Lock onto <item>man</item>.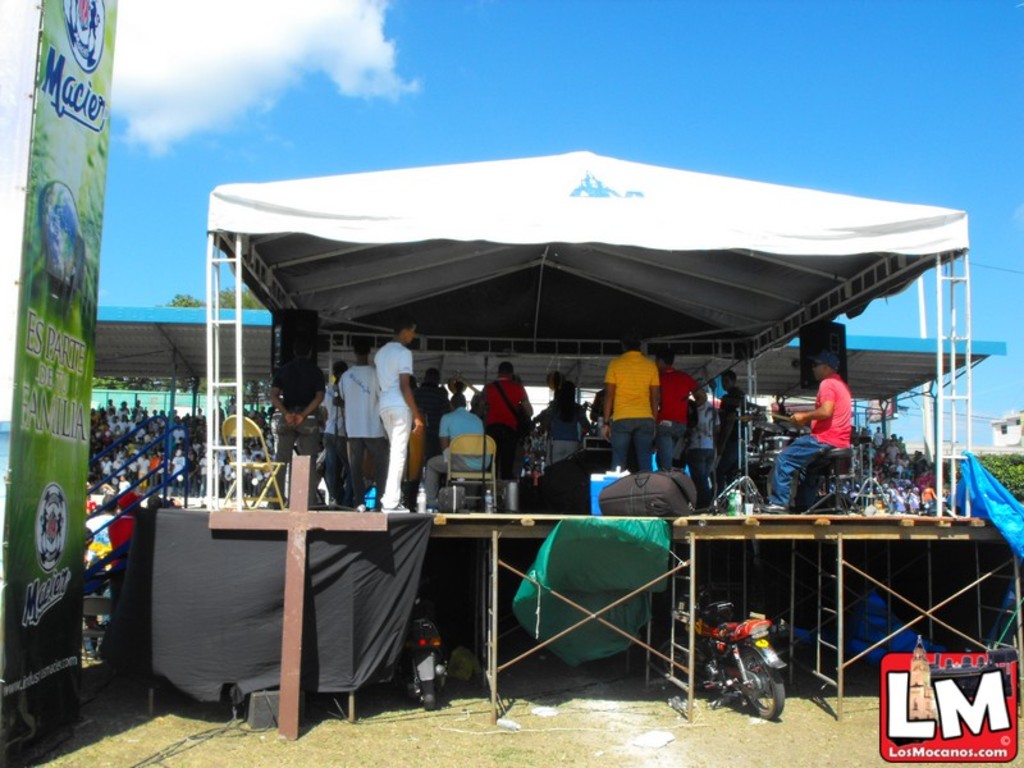
Locked: bbox=[658, 349, 705, 474].
